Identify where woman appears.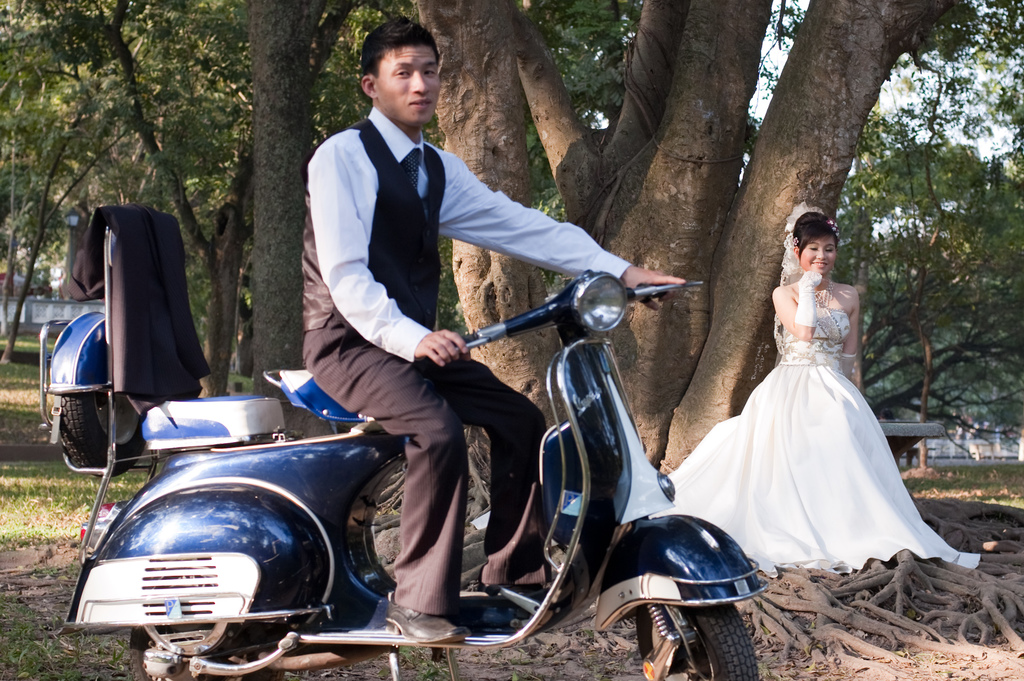
Appears at 683/201/957/578.
